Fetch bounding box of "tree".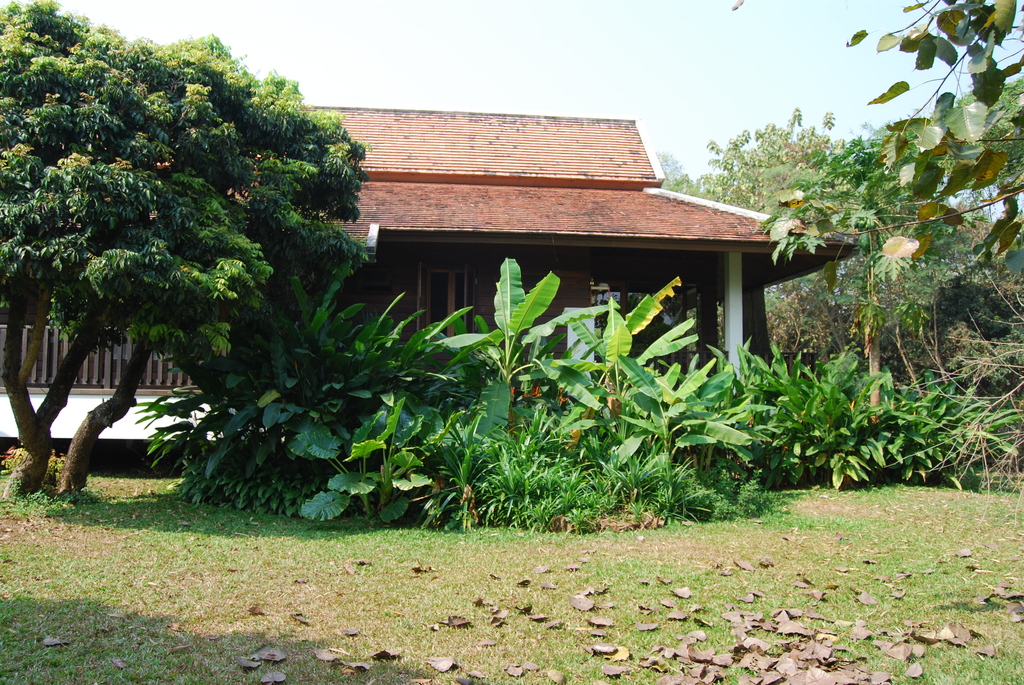
Bbox: 674:100:866:363.
